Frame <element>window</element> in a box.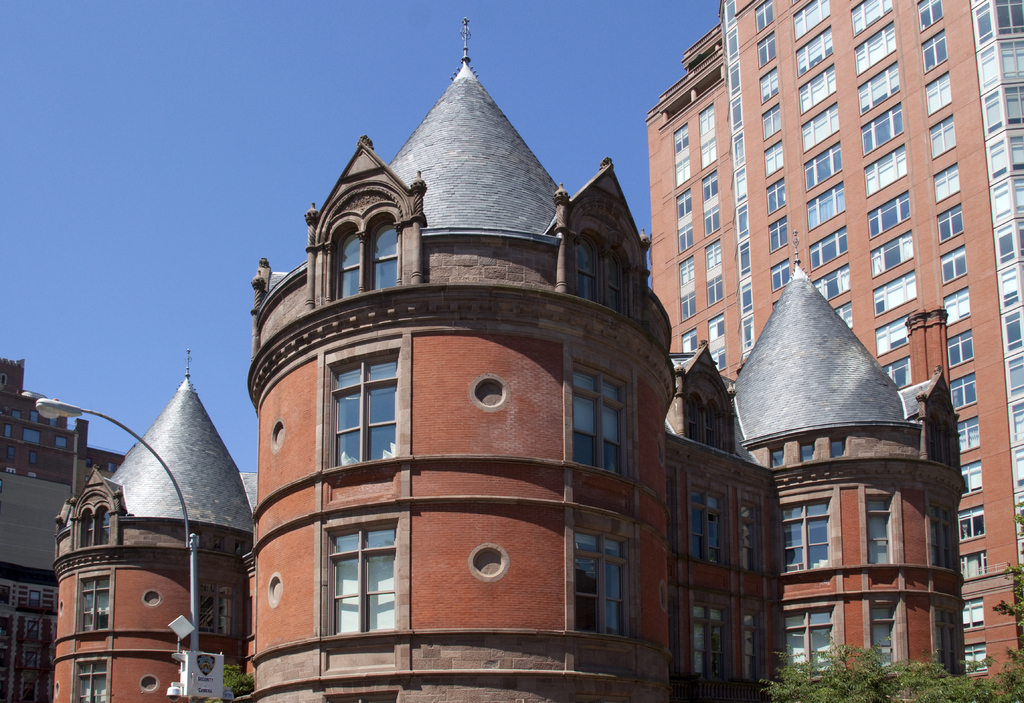
bbox=(691, 599, 728, 678).
